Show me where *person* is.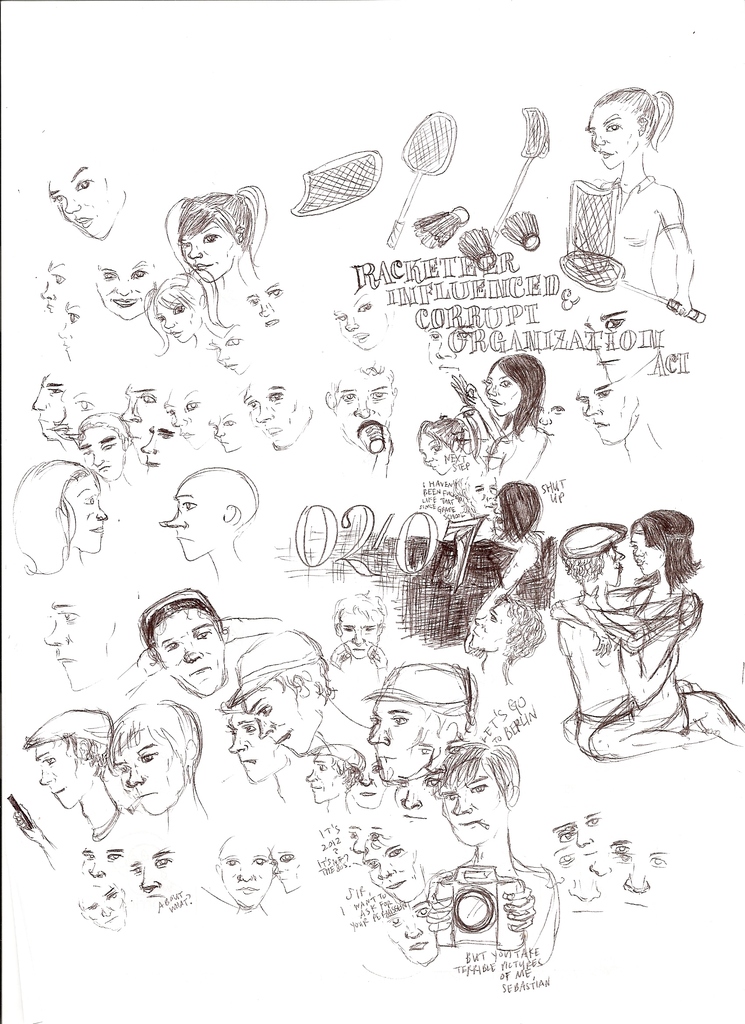
*person* is at (29,713,117,846).
